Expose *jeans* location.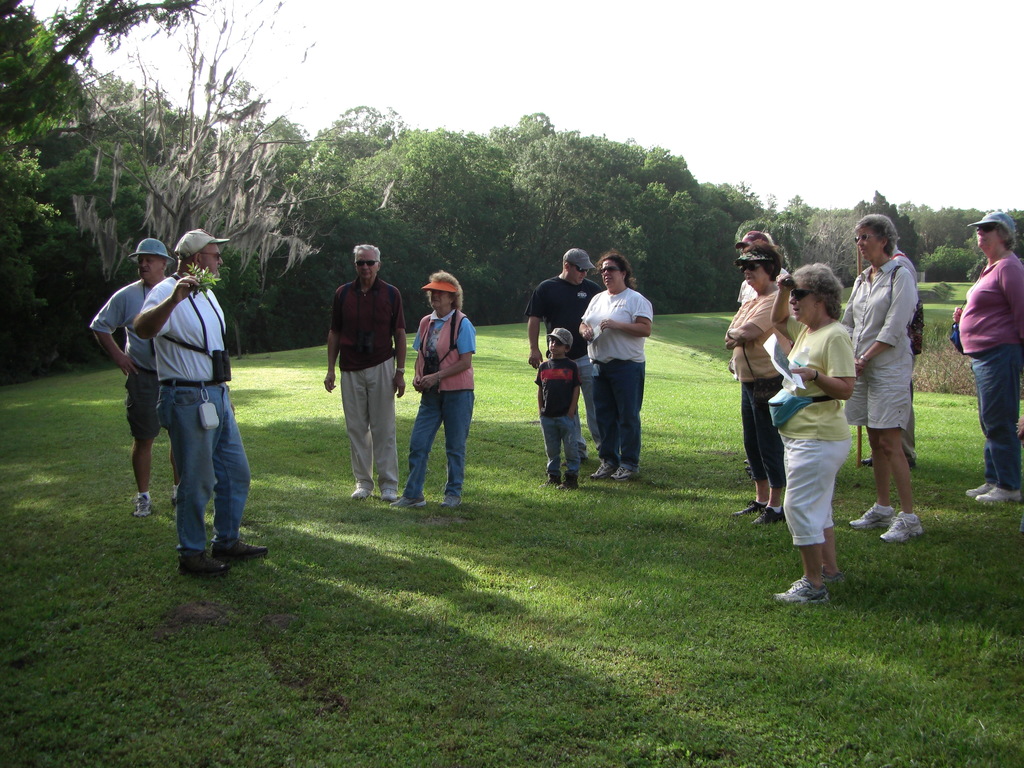
Exposed at box=[154, 378, 250, 561].
